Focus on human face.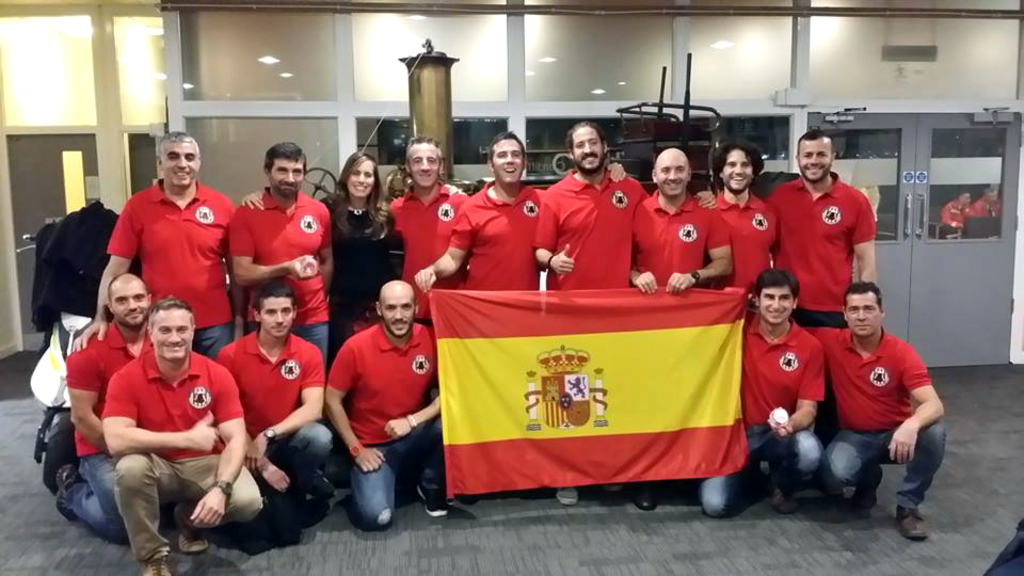
Focused at pyautogui.locateOnScreen(656, 151, 688, 196).
